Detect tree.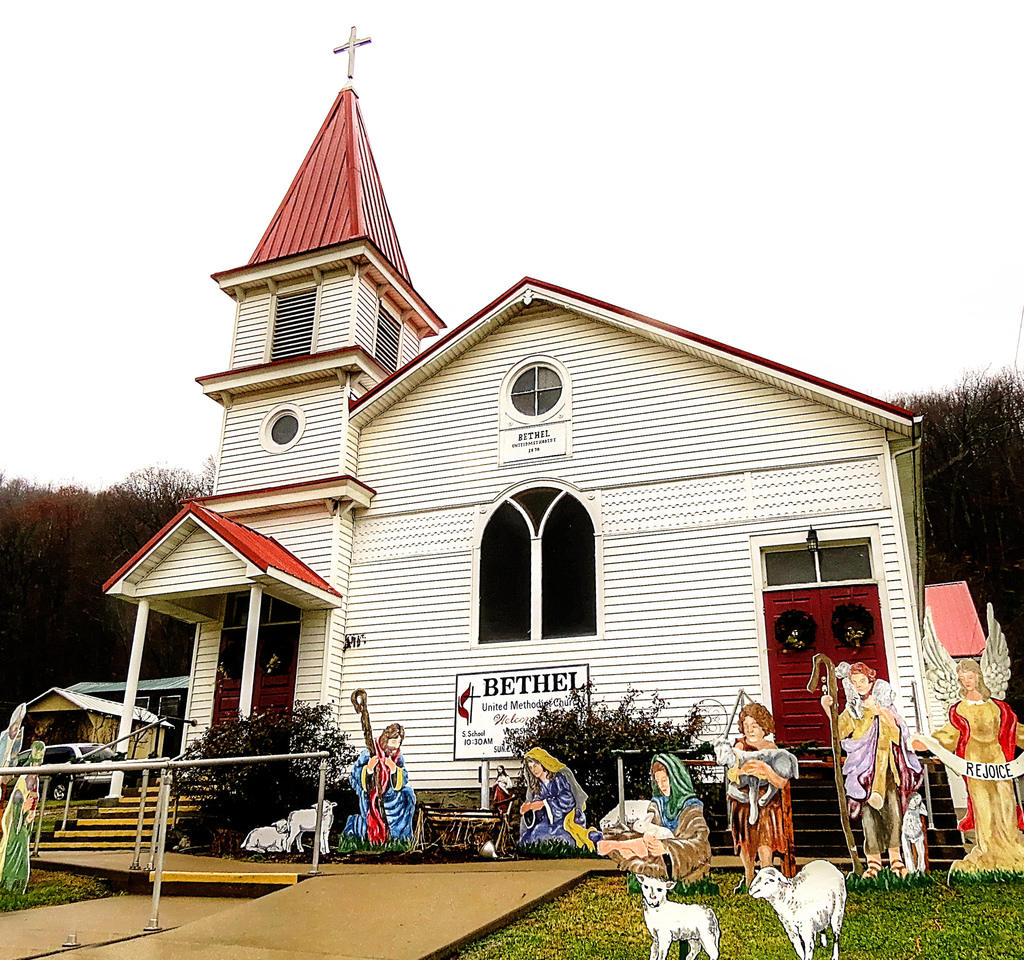
Detected at 0 458 212 729.
